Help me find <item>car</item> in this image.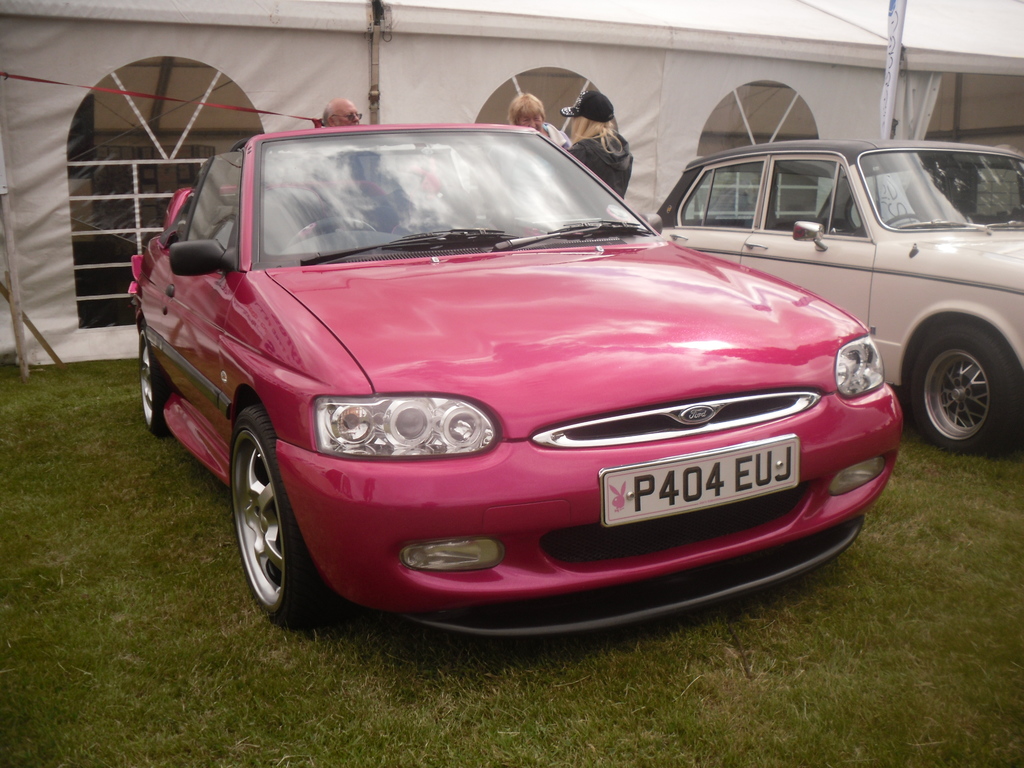
Found it: Rect(628, 136, 1023, 452).
